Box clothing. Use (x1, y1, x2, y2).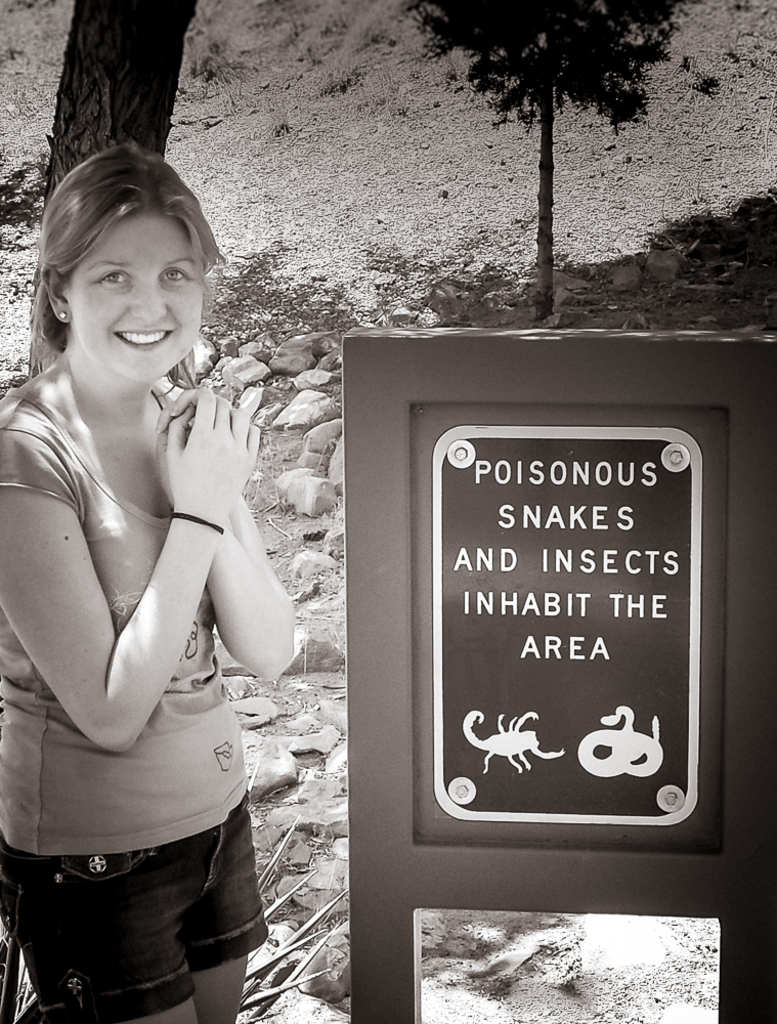
(20, 326, 282, 978).
